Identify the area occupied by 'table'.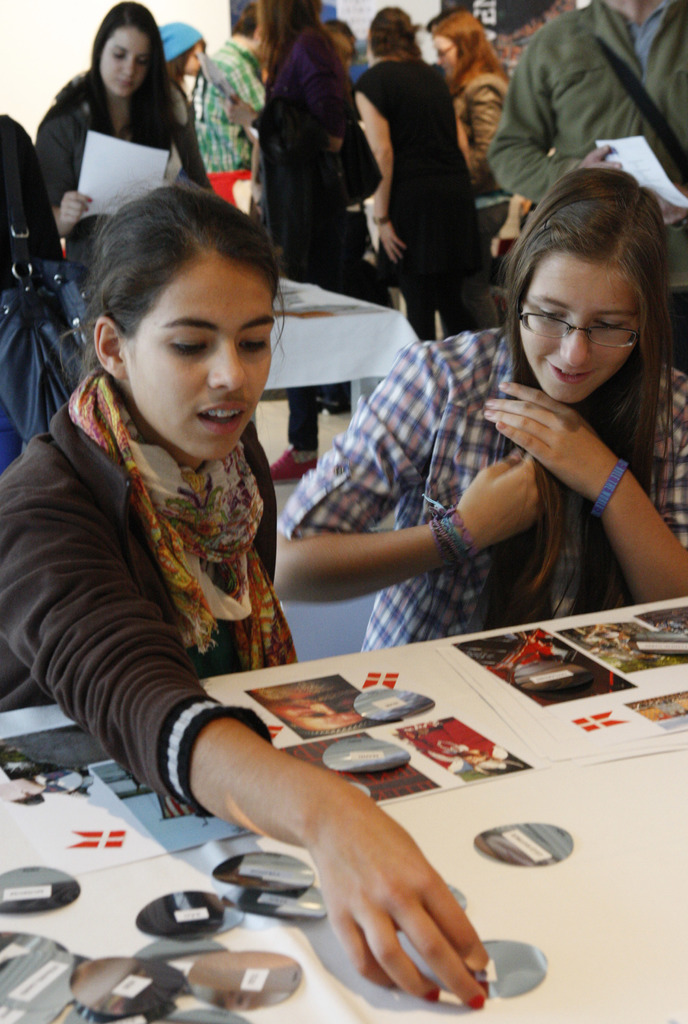
Area: left=0, top=596, right=687, bottom=1023.
